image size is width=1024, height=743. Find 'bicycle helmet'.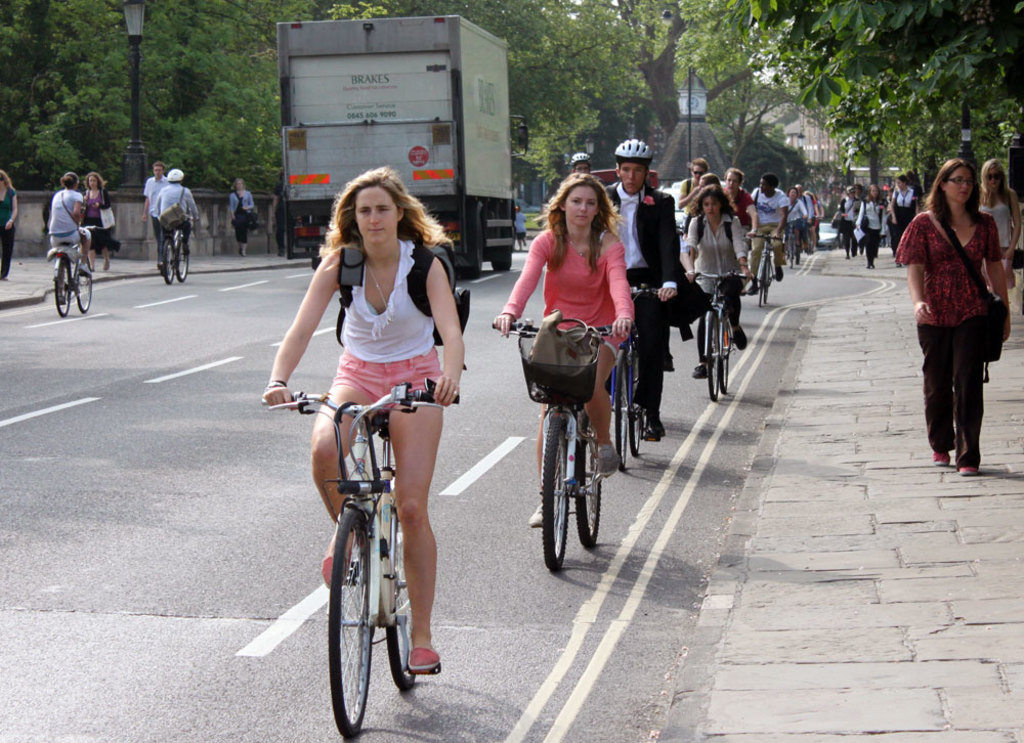
x1=615, y1=132, x2=648, y2=156.
